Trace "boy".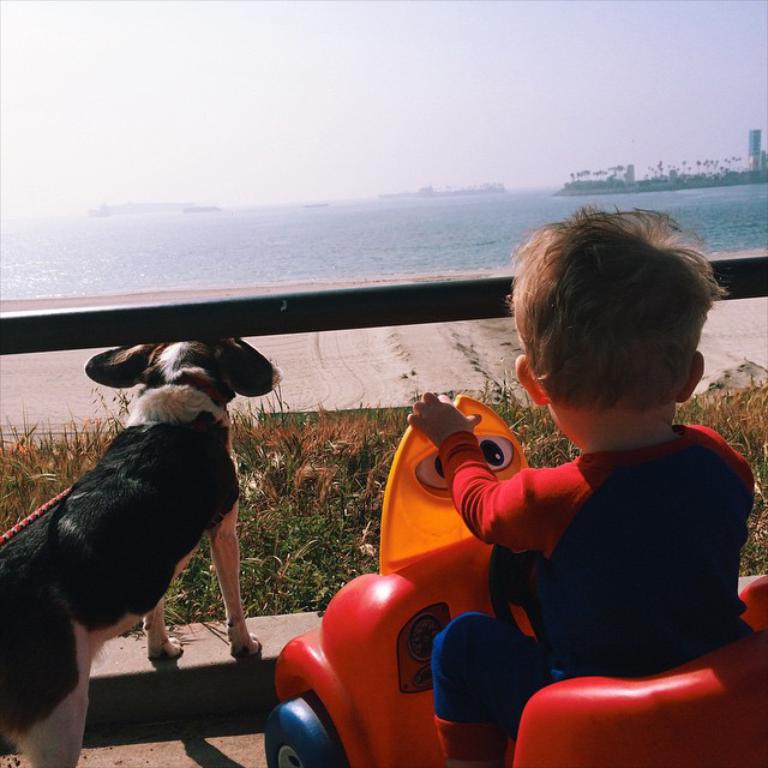
Traced to l=404, t=199, r=755, b=767.
